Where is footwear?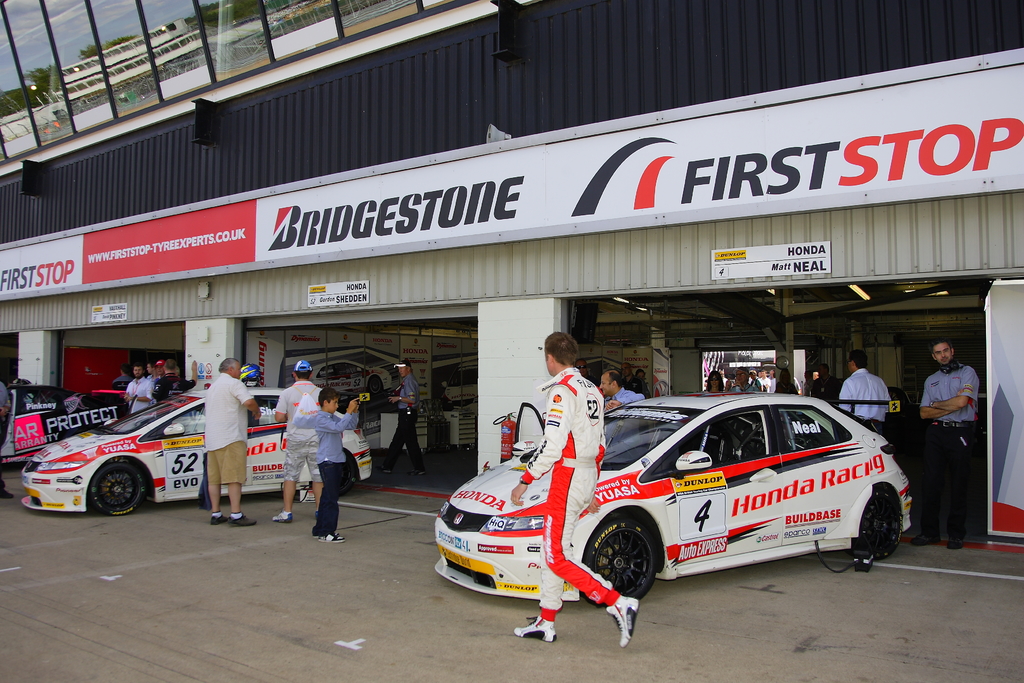
[left=511, top=614, right=559, bottom=647].
